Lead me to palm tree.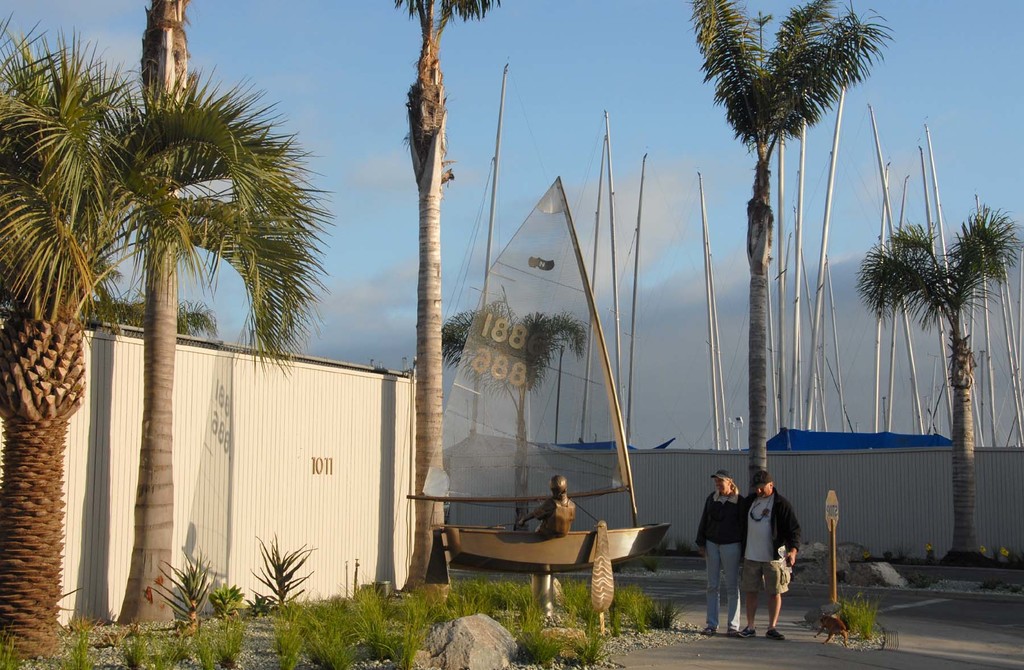
Lead to <bbox>857, 197, 1023, 573</bbox>.
